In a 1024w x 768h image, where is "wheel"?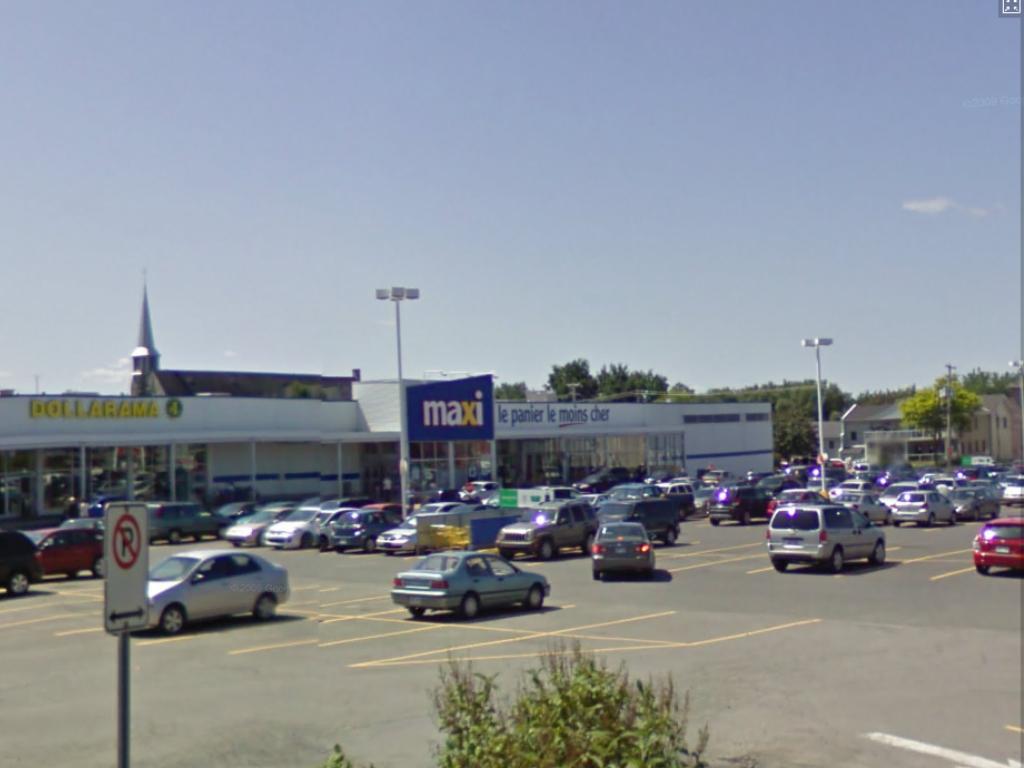
crop(387, 556, 393, 557).
